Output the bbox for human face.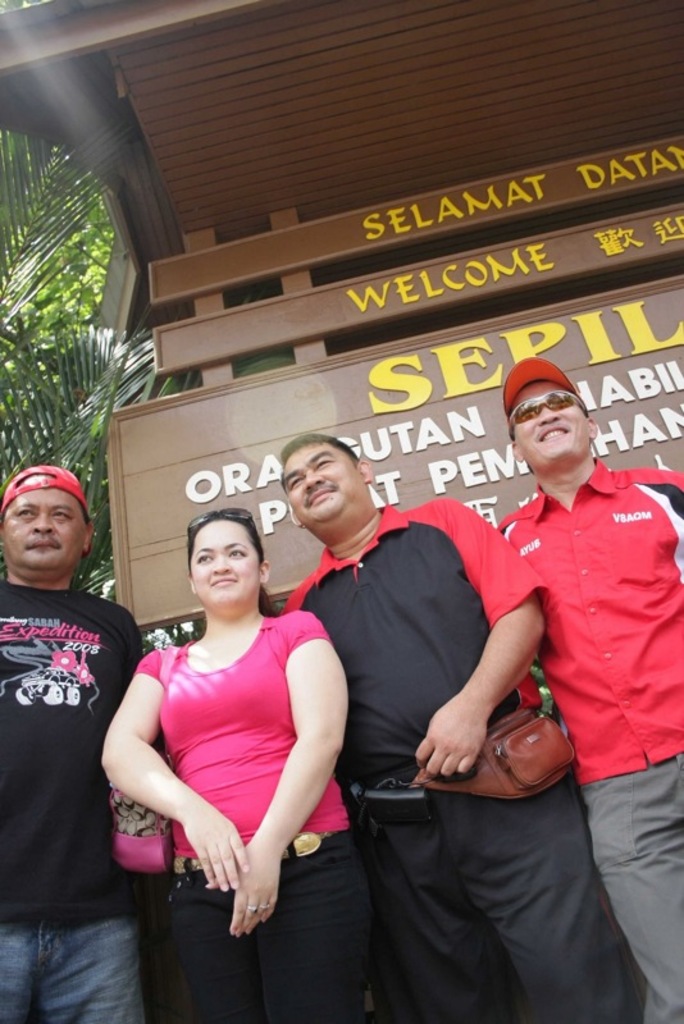
box=[192, 515, 263, 609].
